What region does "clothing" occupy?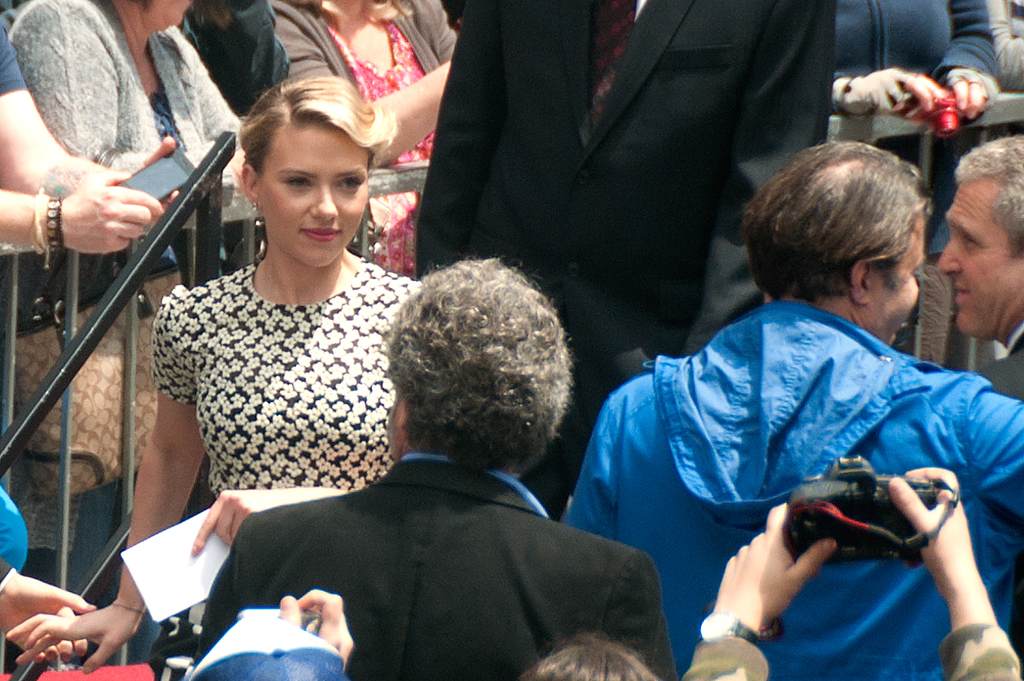
bbox=(0, 26, 35, 96).
